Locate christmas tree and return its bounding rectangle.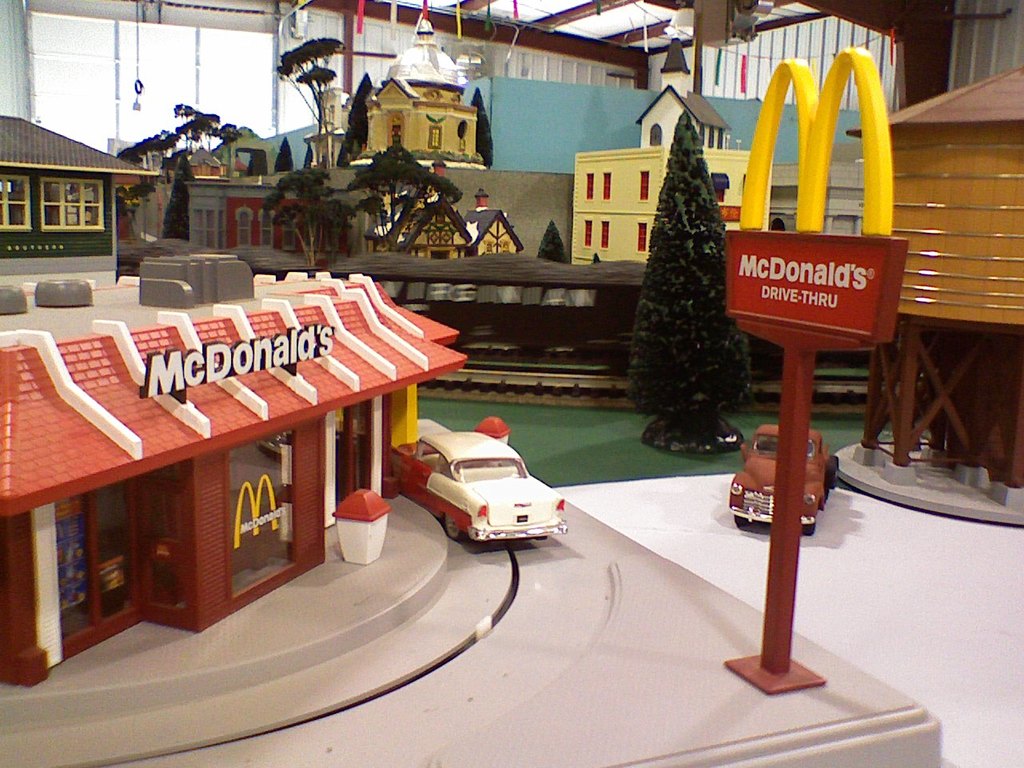
rect(247, 138, 274, 174).
